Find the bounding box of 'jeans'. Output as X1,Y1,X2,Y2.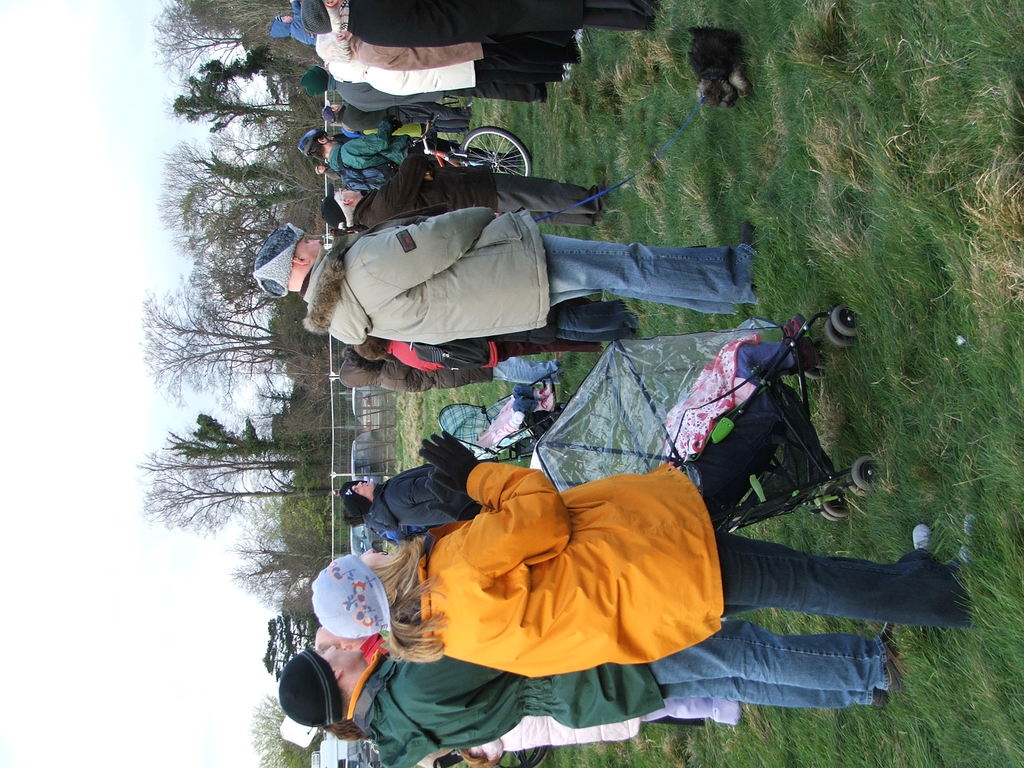
648,621,887,710.
